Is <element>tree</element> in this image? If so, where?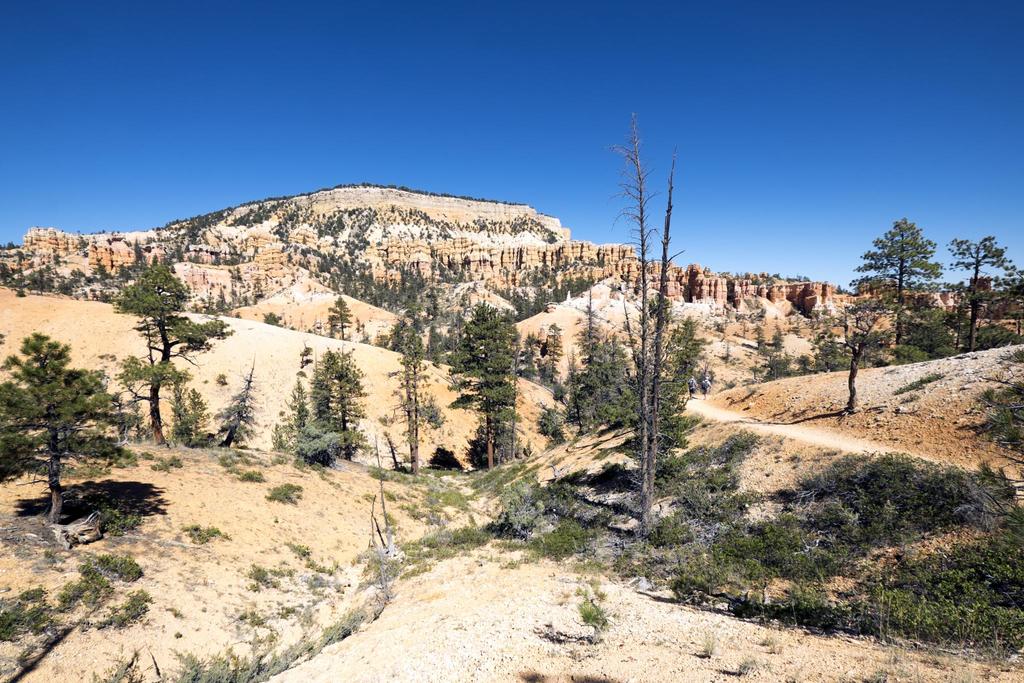
Yes, at 75,229,79,237.
